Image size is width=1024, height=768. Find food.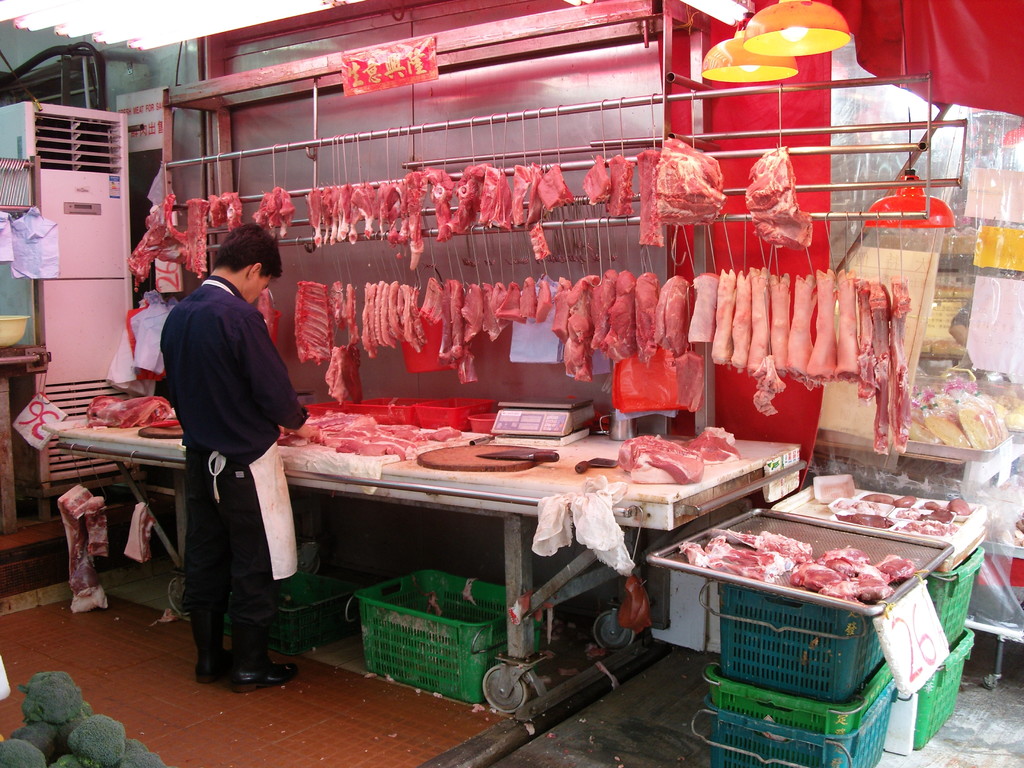
region(738, 269, 751, 372).
